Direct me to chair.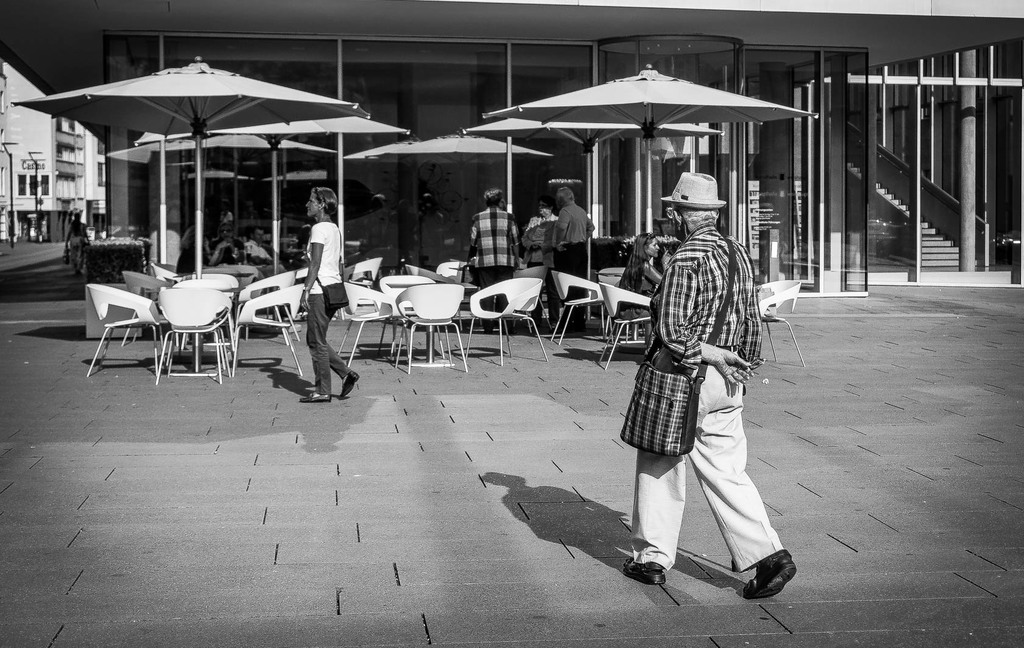
Direction: x1=86 y1=283 x2=163 y2=377.
